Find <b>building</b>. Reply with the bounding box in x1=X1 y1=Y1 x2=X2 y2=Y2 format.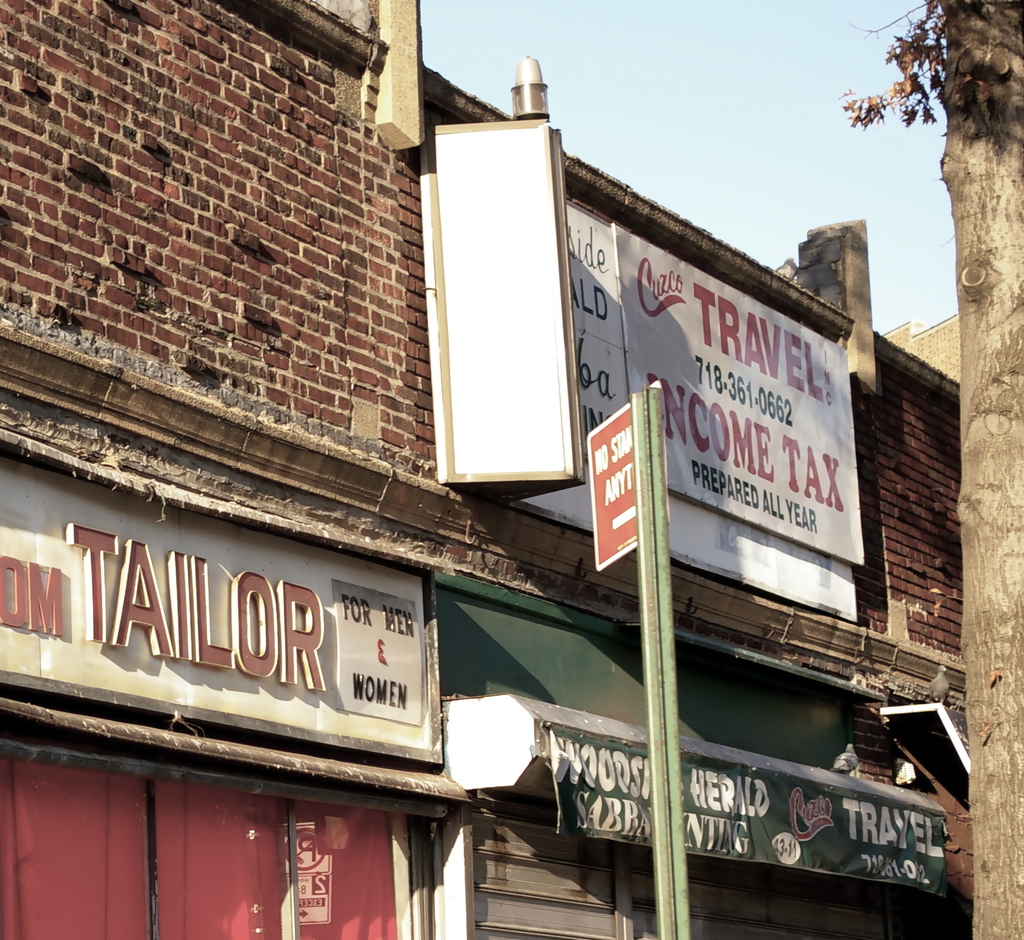
x1=0 y1=0 x2=955 y2=939.
